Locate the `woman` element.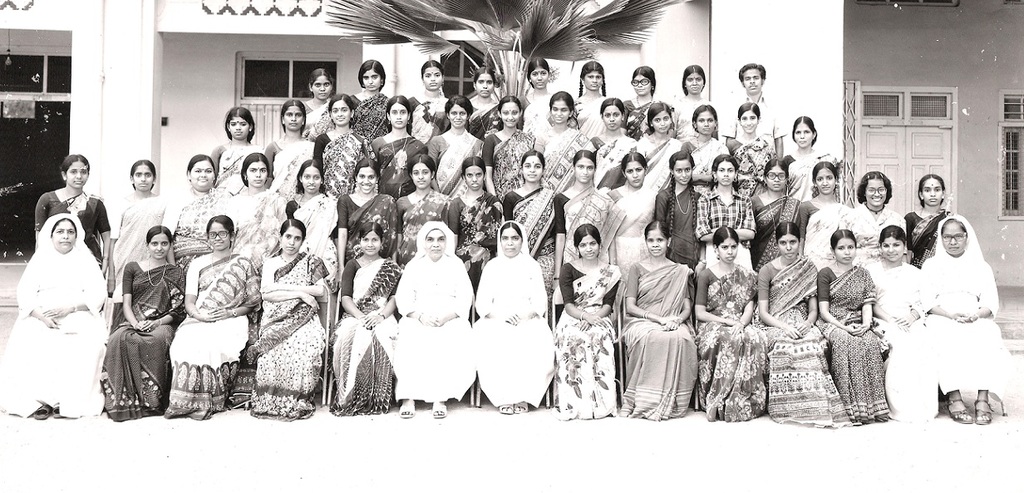
Element bbox: crop(161, 153, 232, 269).
